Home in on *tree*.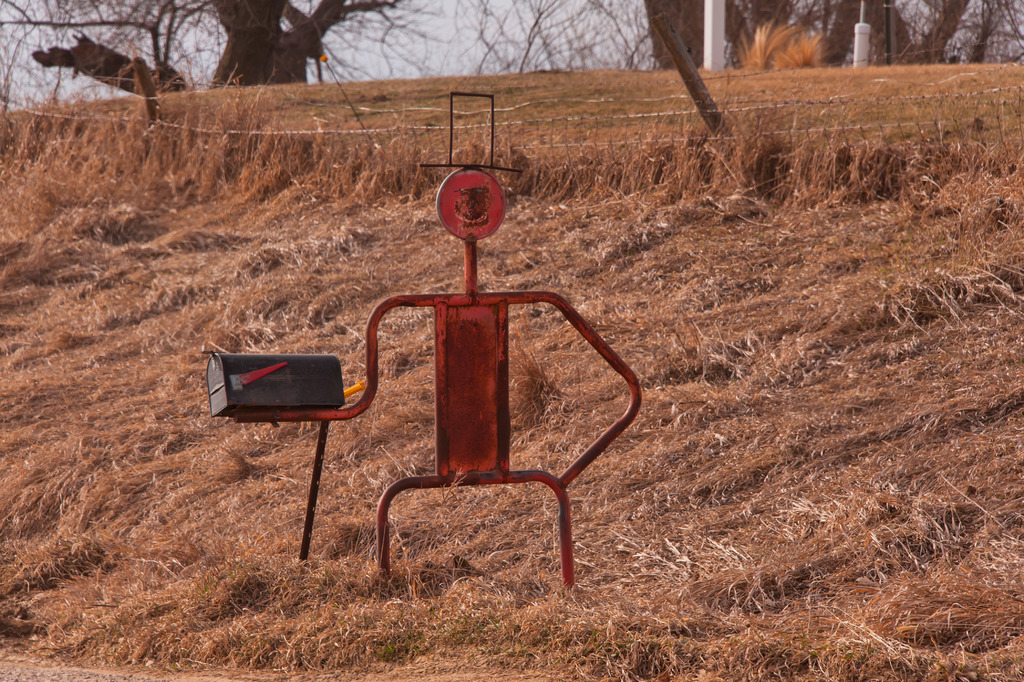
Homed in at [x1=0, y1=0, x2=475, y2=99].
